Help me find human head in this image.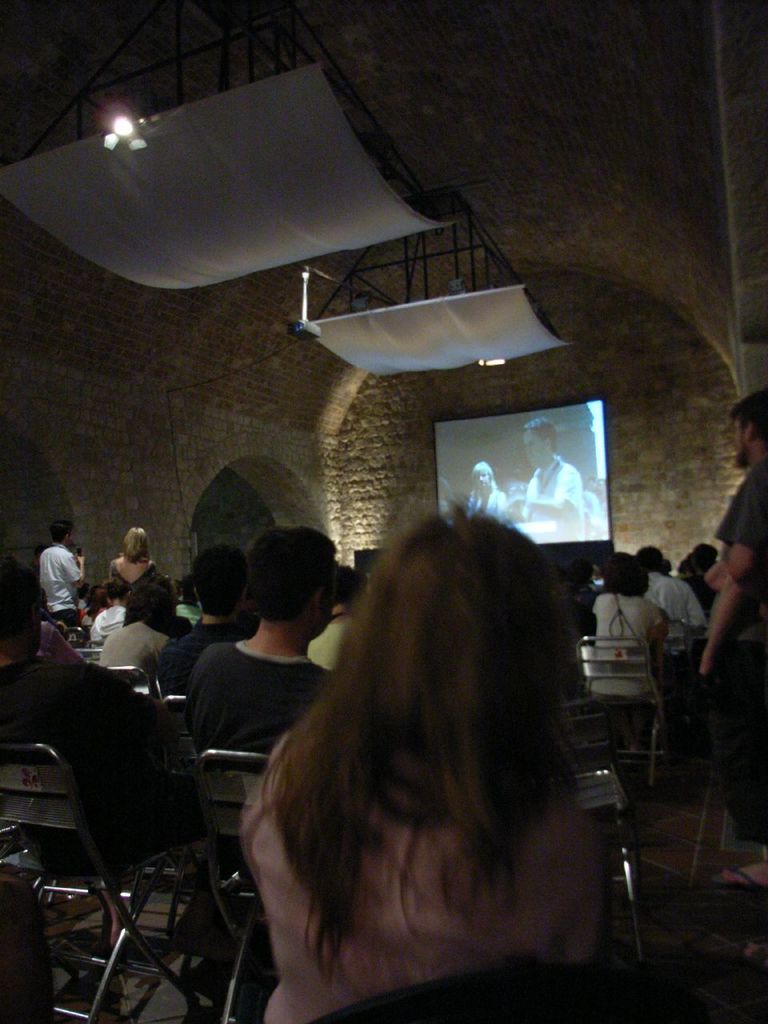
Found it: (330,564,364,605).
